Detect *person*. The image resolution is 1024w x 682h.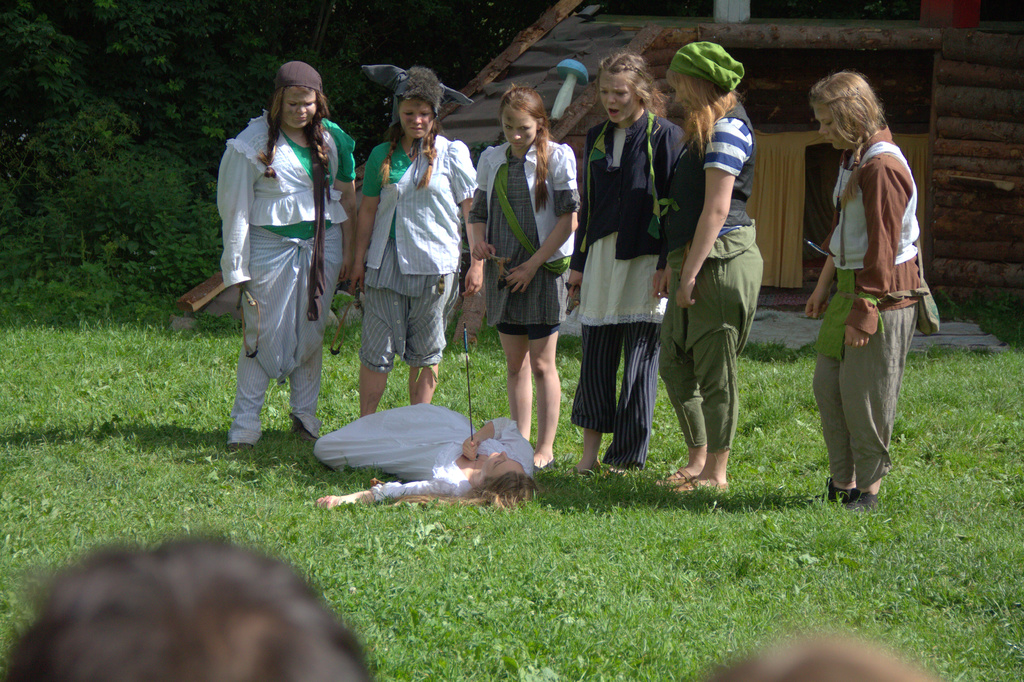
<box>2,527,371,681</box>.
